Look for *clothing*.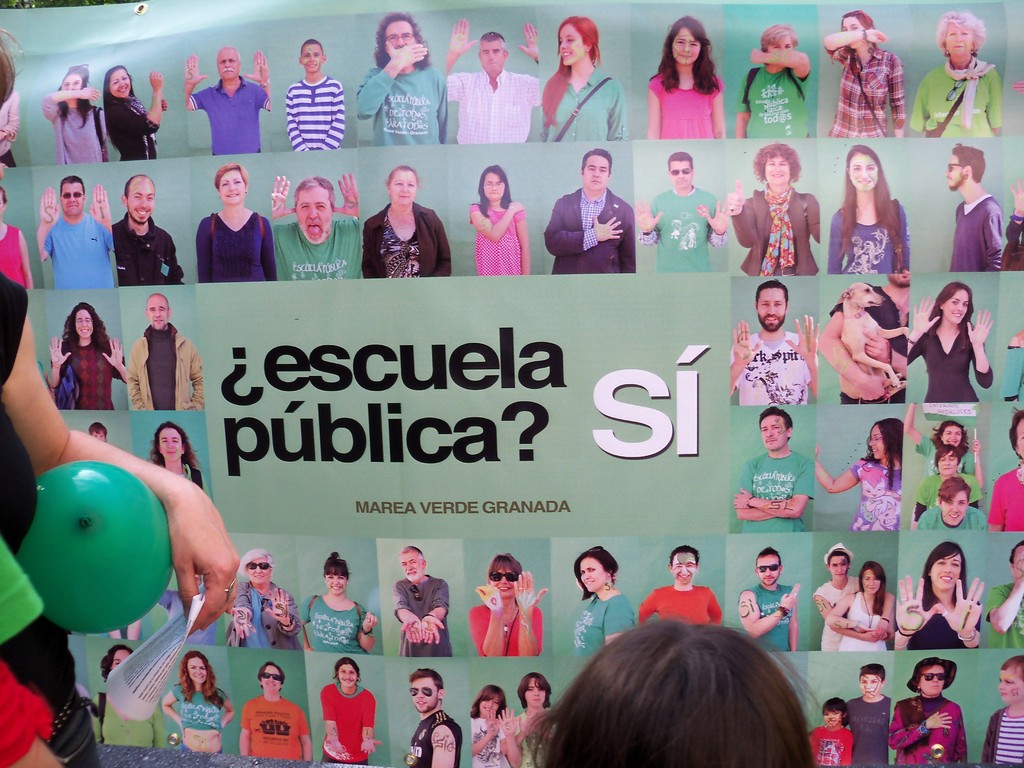
Found: <box>728,328,820,409</box>.
